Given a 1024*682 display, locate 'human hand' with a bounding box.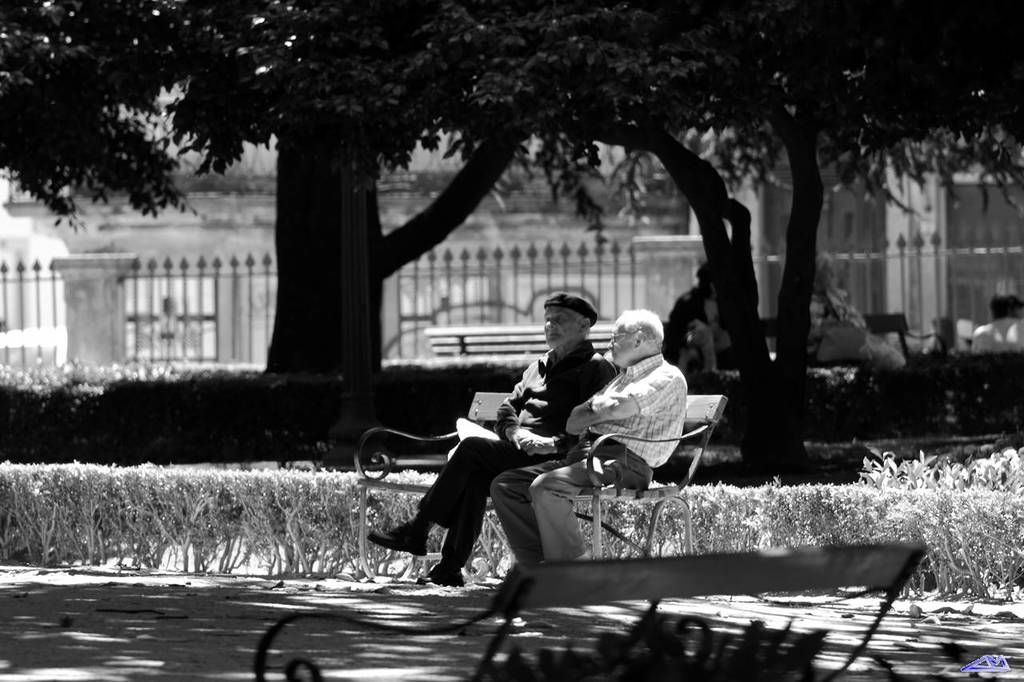
Located: <region>510, 425, 542, 449</region>.
